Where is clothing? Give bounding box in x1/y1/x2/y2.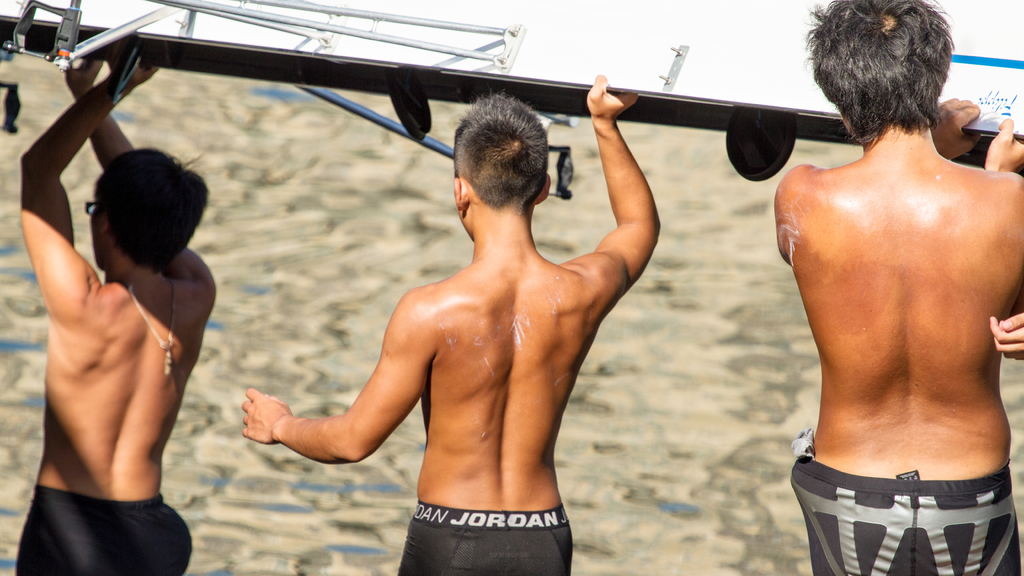
12/454/189/564.
